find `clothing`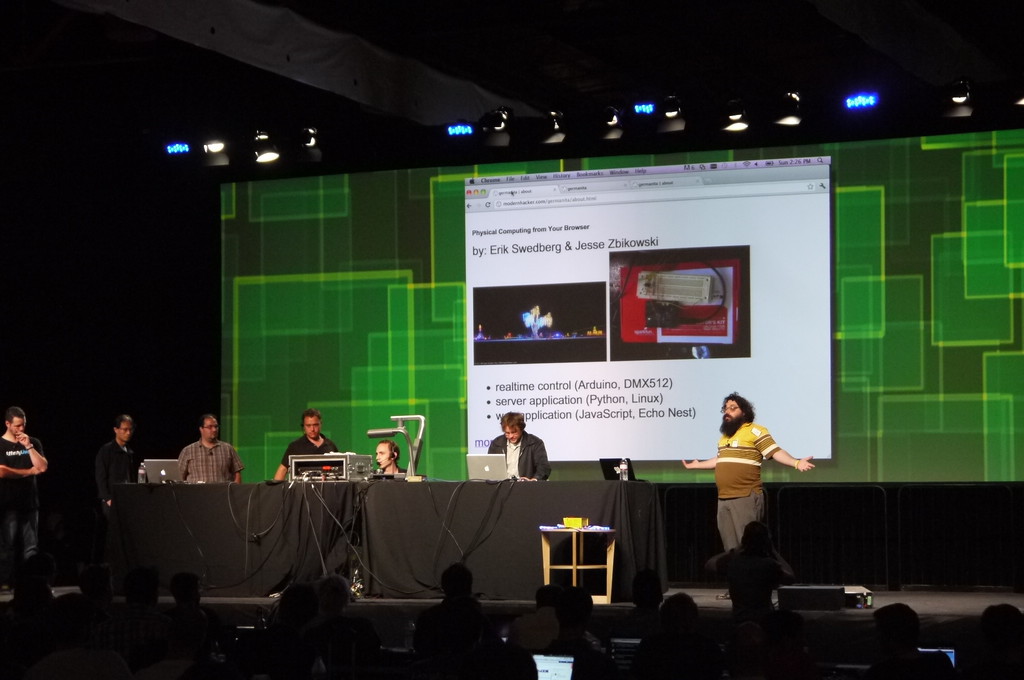
2:441:46:587
